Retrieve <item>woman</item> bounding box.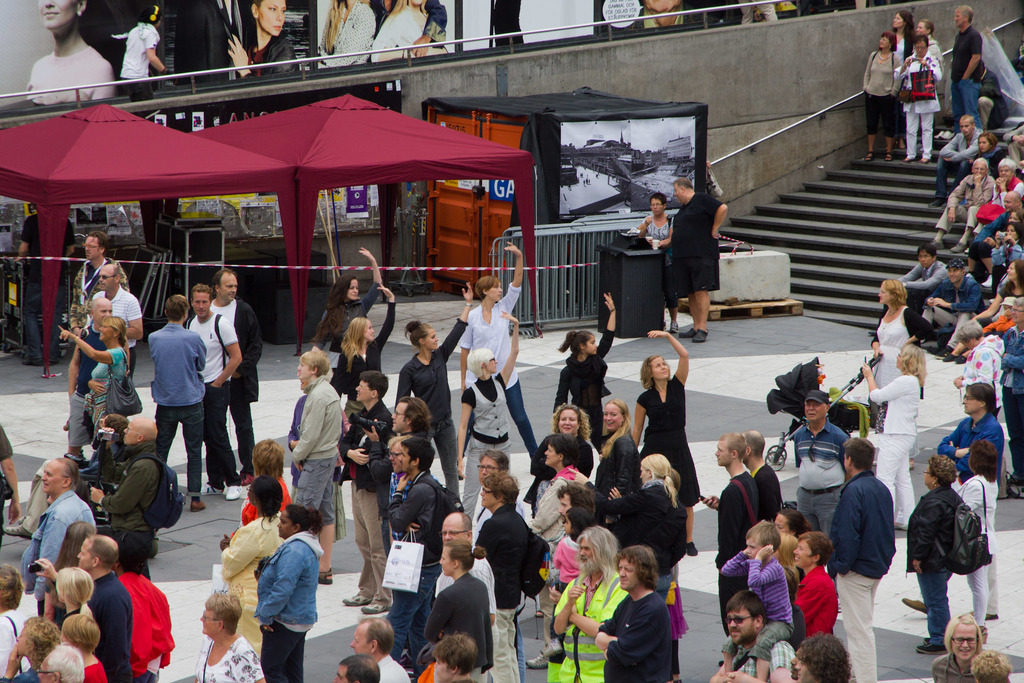
Bounding box: <region>326, 290, 398, 442</region>.
